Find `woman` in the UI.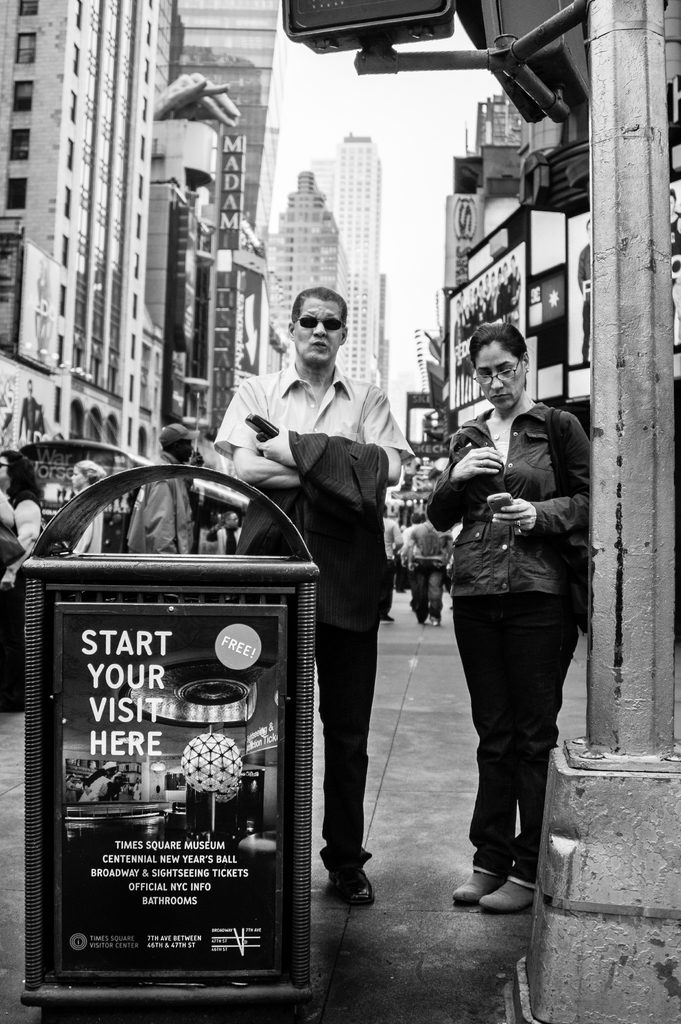
UI element at (left=418, top=317, right=598, bottom=918).
